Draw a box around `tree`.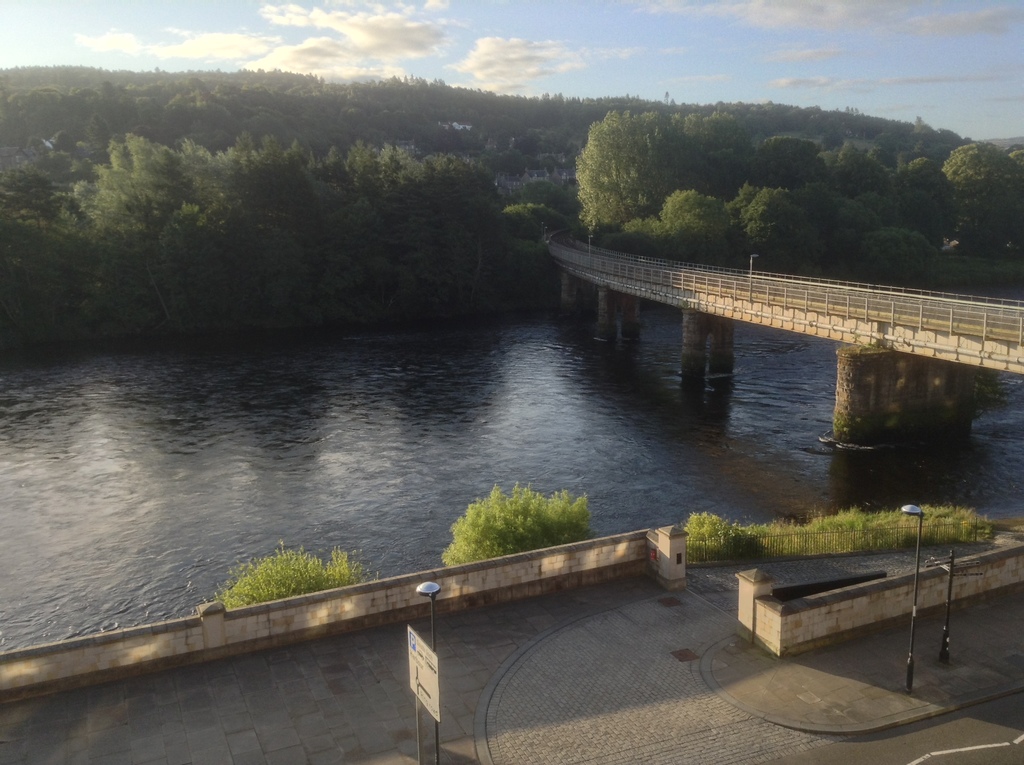
select_region(202, 535, 384, 610).
